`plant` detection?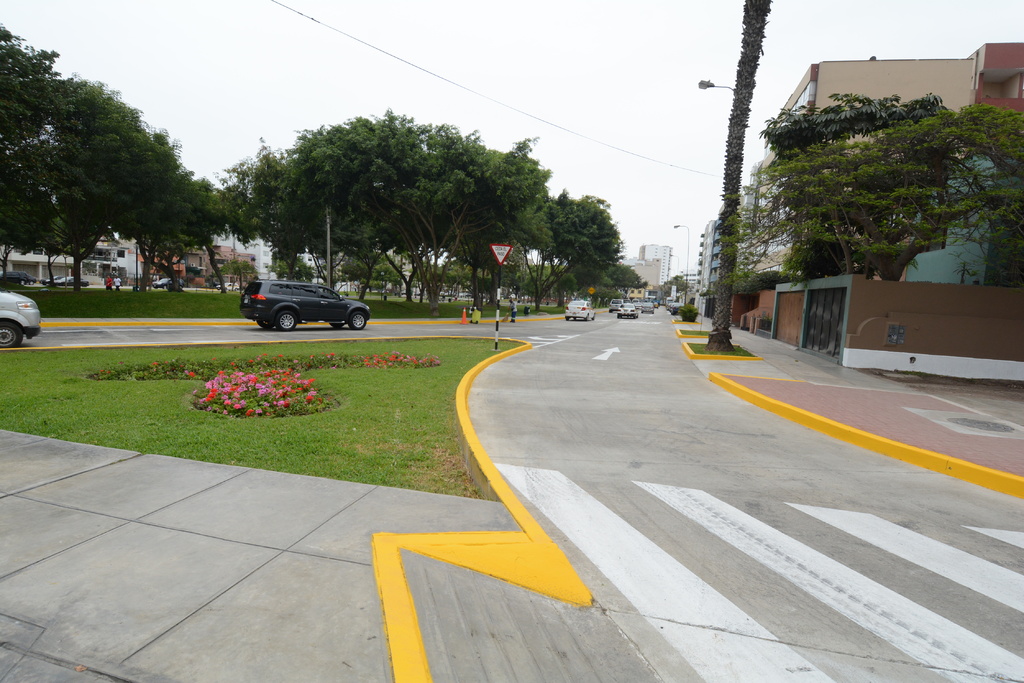
<bbox>190, 362, 338, 416</bbox>
